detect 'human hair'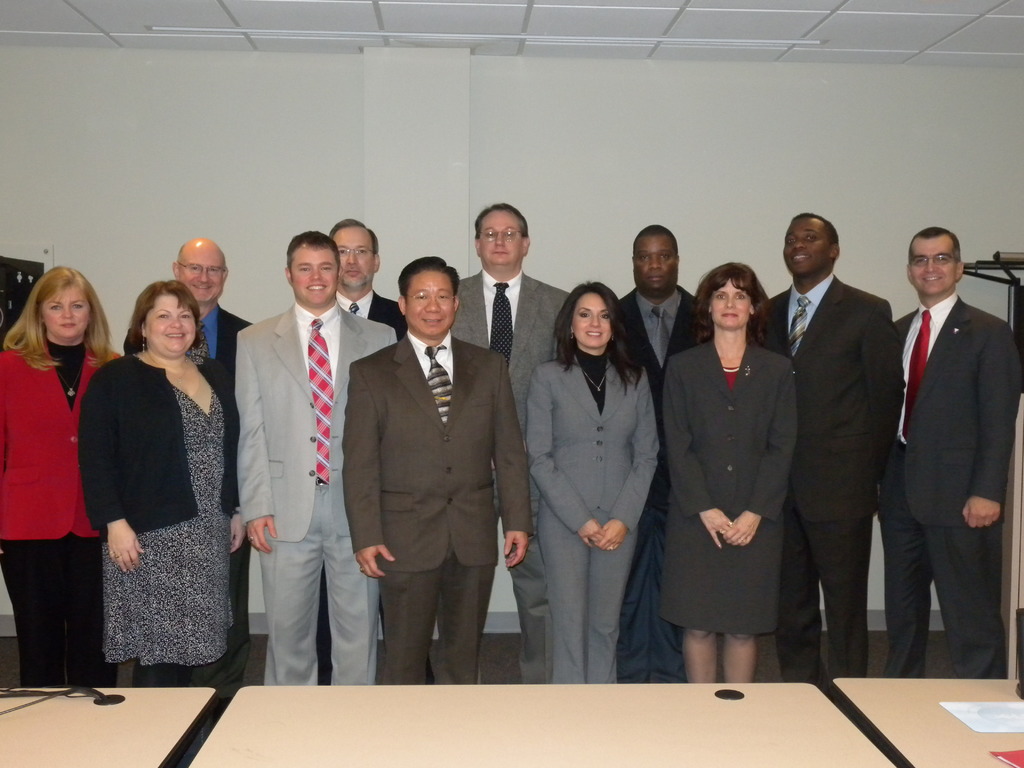
<bbox>693, 261, 791, 340</bbox>
